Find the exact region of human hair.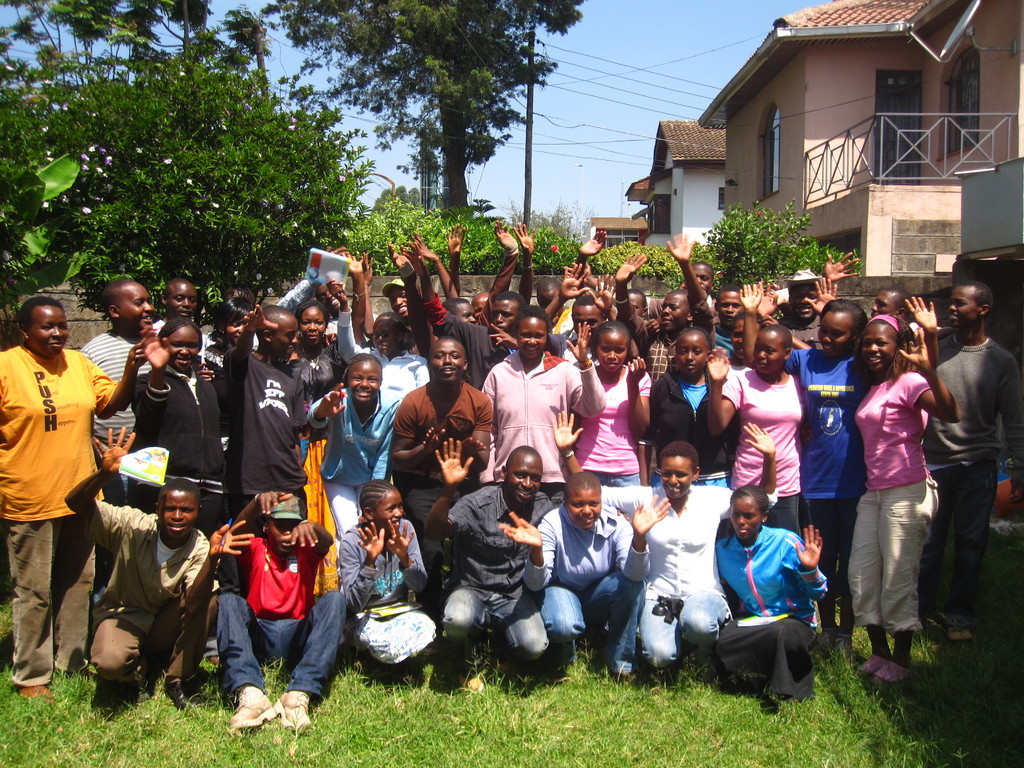
Exact region: (821,299,860,315).
